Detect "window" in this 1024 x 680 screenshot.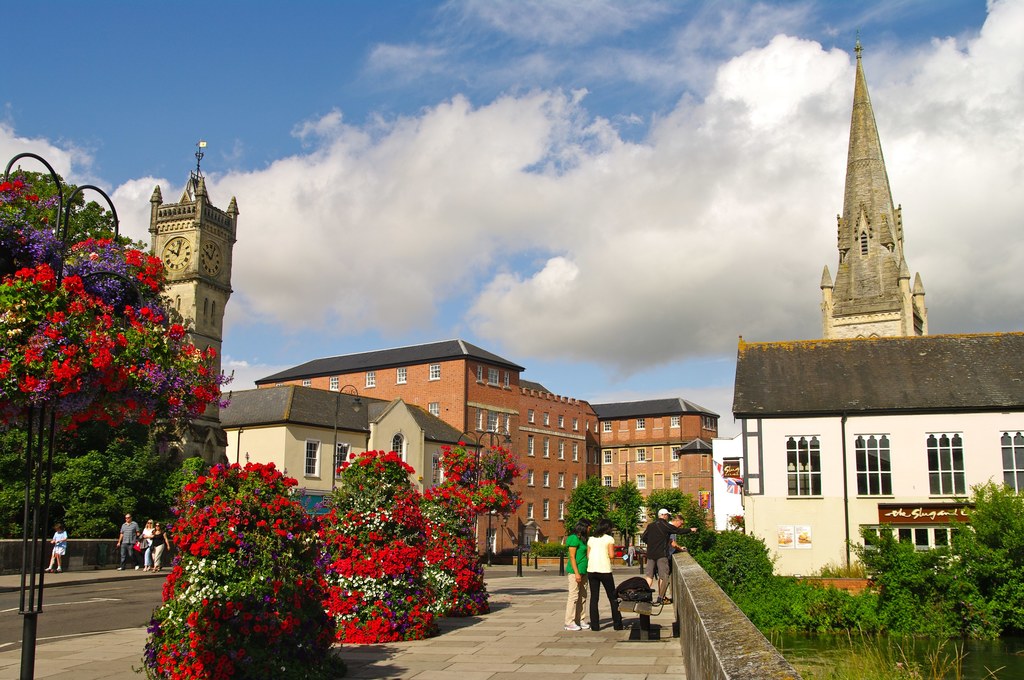
Detection: [359, 365, 380, 393].
